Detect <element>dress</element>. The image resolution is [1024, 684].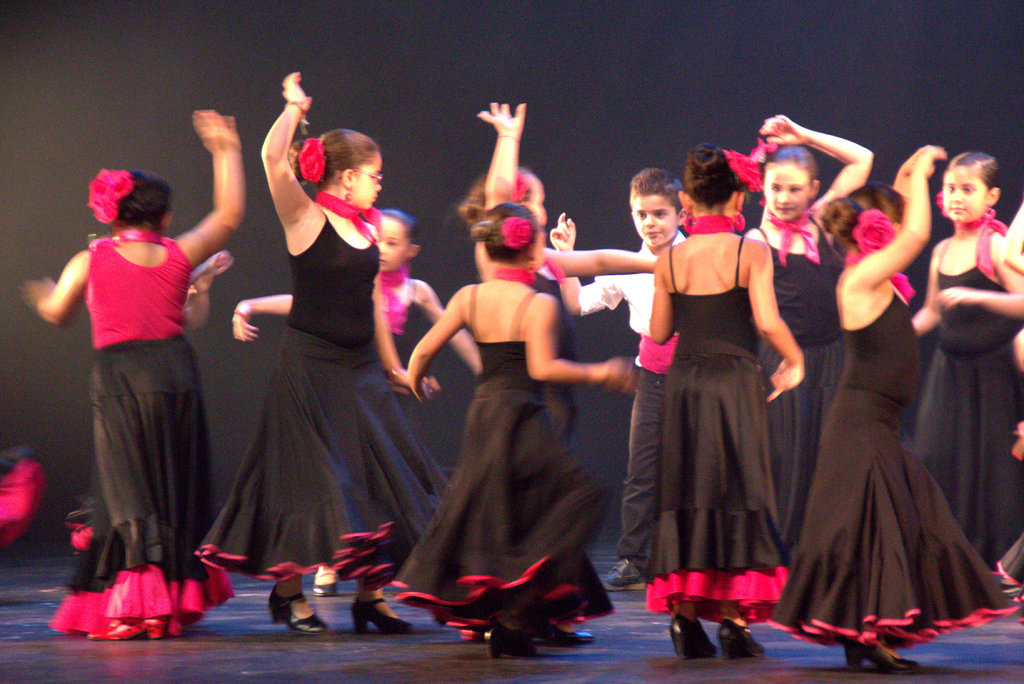
locate(47, 231, 241, 642).
